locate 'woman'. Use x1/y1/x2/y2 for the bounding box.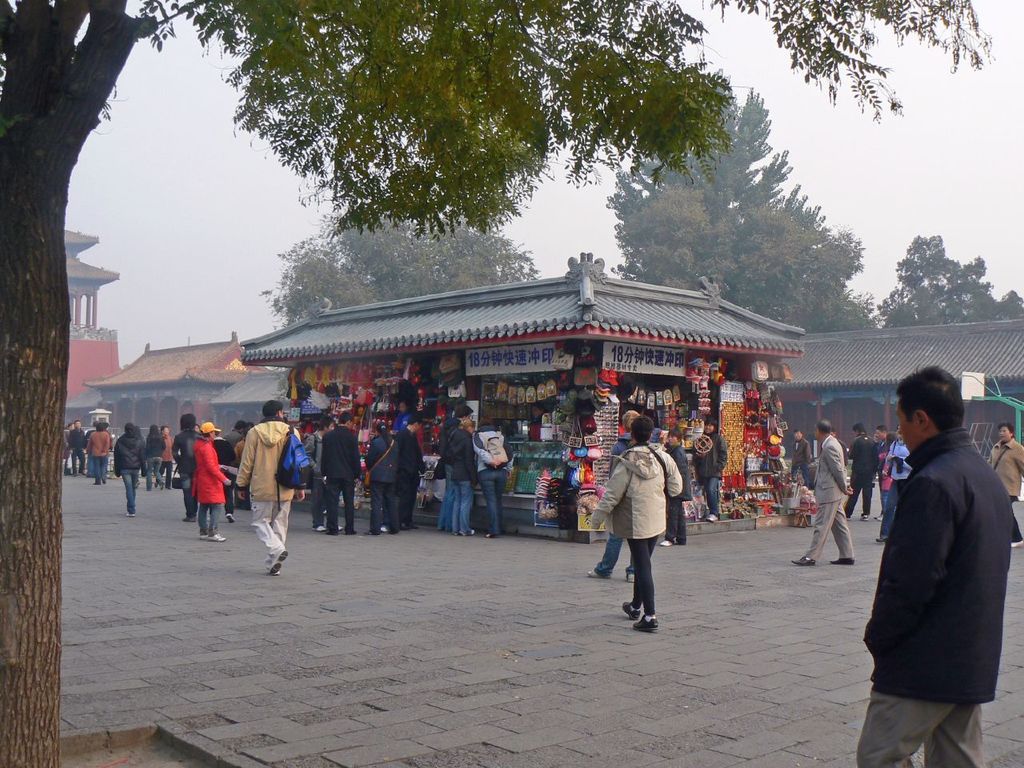
474/414/513/544.
